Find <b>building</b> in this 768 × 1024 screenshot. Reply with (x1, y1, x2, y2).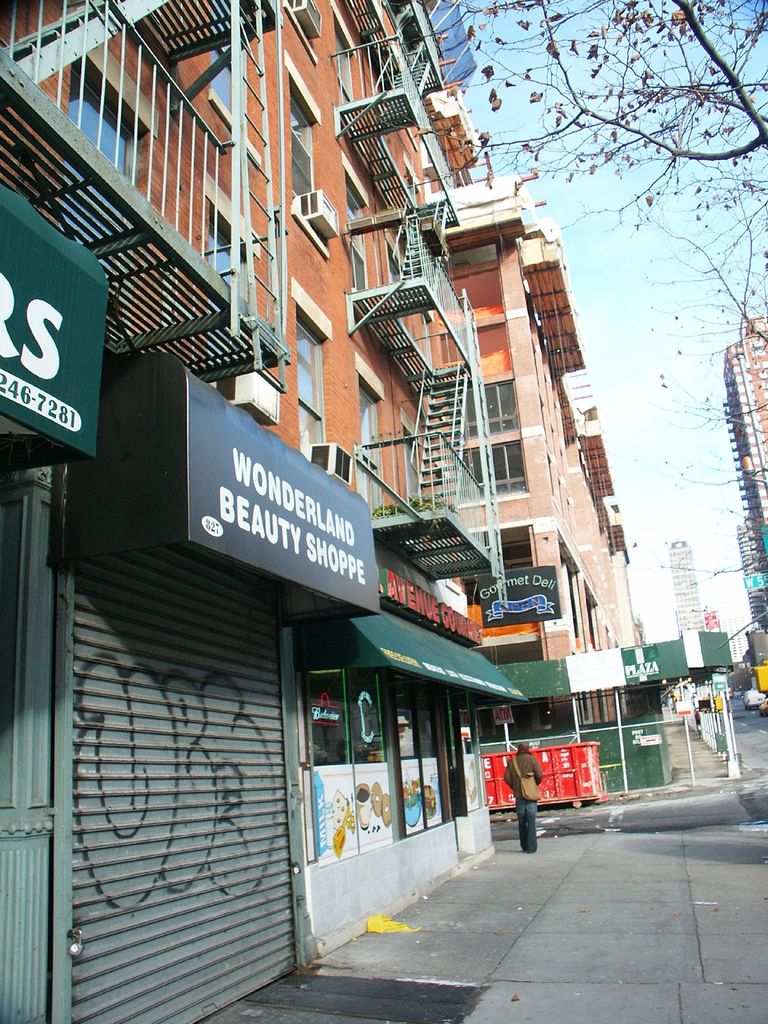
(730, 321, 767, 640).
